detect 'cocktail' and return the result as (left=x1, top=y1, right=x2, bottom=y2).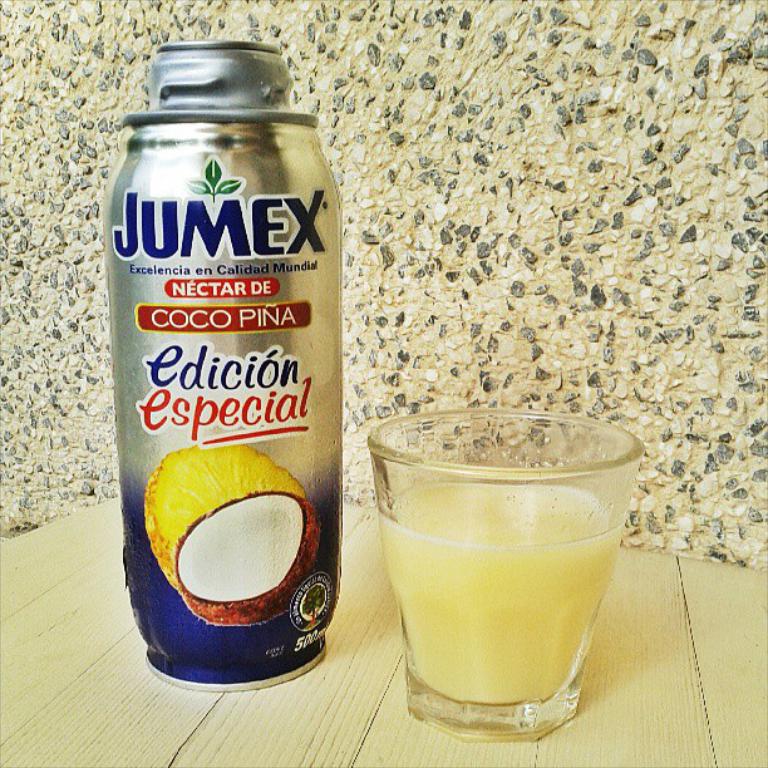
(left=360, top=423, right=645, bottom=730).
